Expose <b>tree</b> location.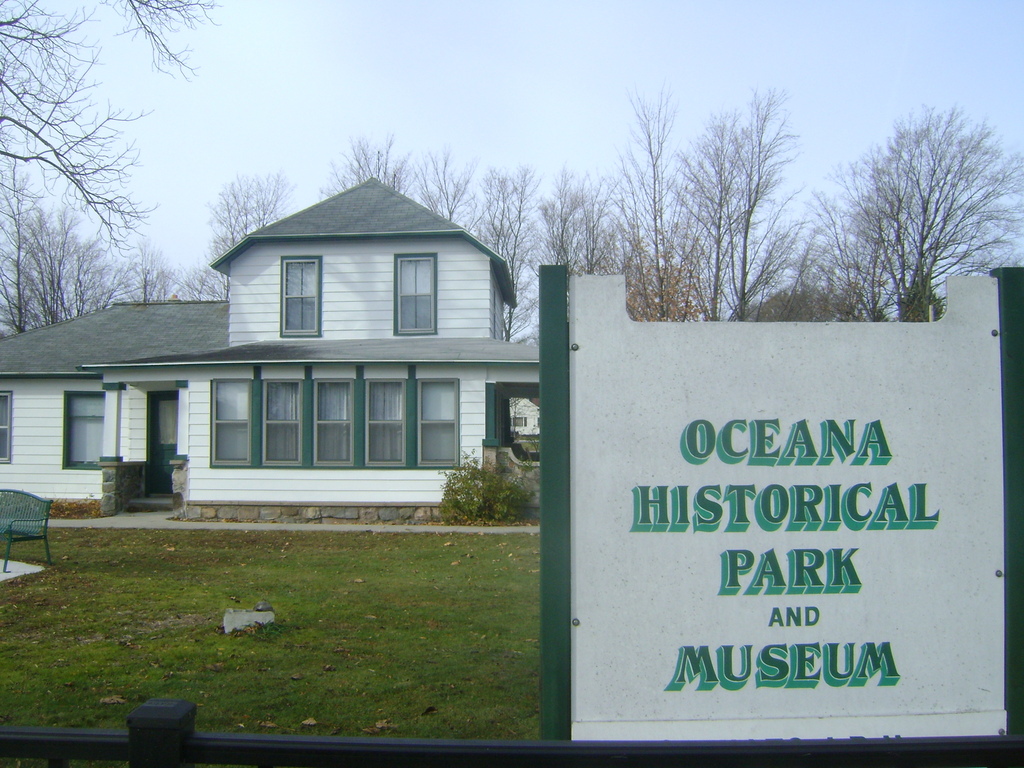
Exposed at region(803, 75, 1017, 356).
